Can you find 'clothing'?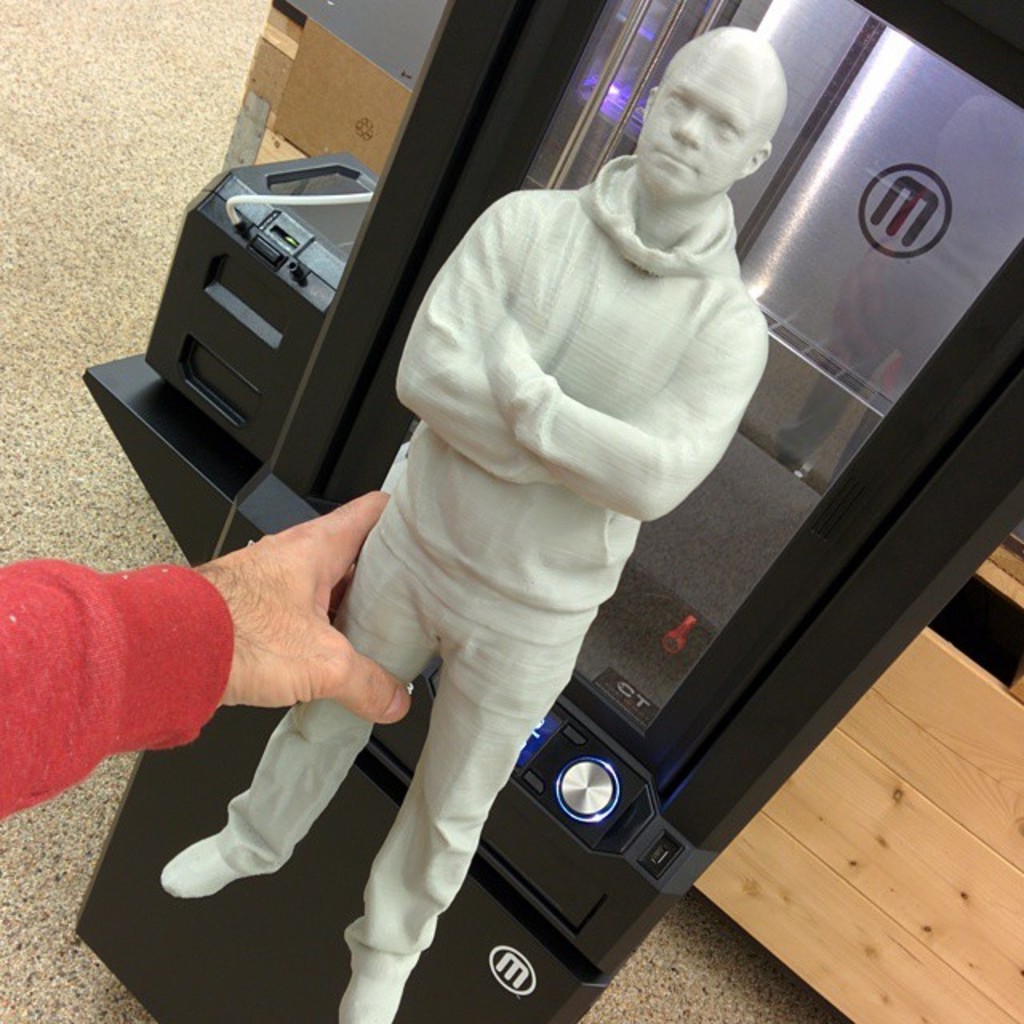
Yes, bounding box: 16 525 226 800.
